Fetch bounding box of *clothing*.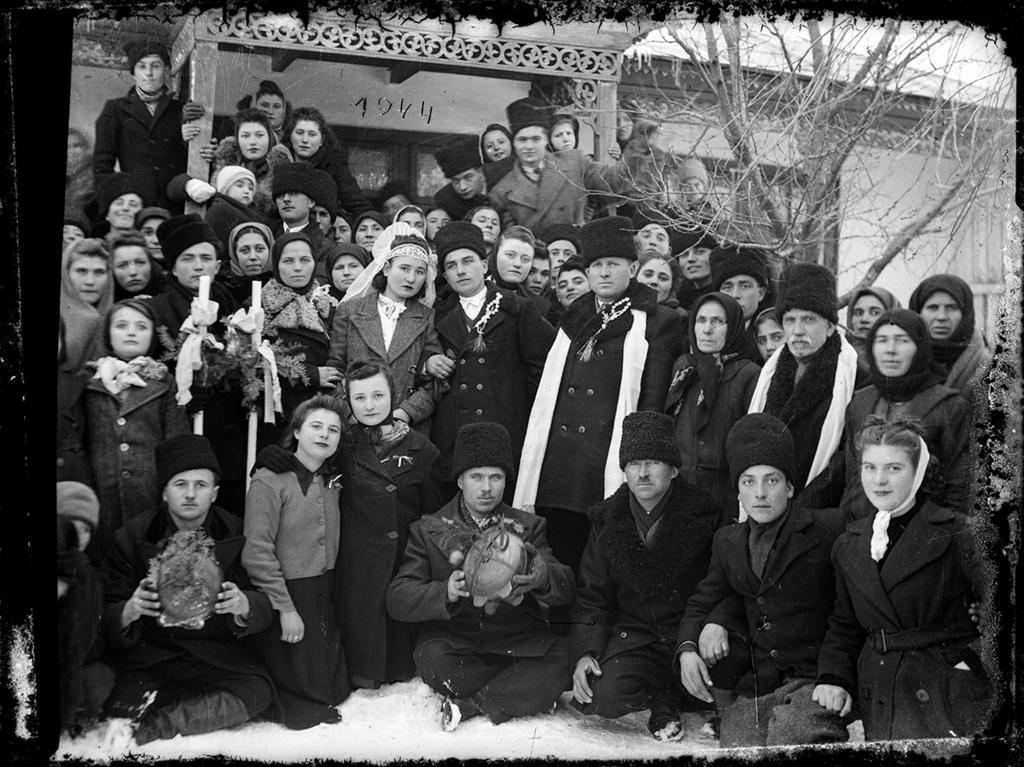
Bbox: locate(278, 148, 385, 222).
